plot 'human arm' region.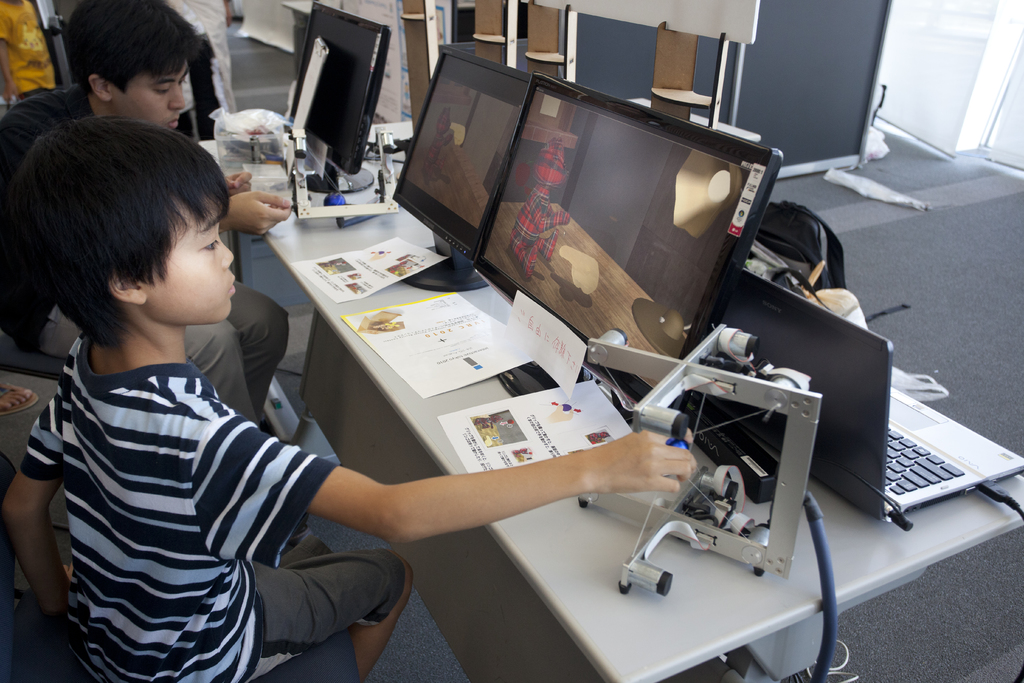
Plotted at 220 168 261 194.
